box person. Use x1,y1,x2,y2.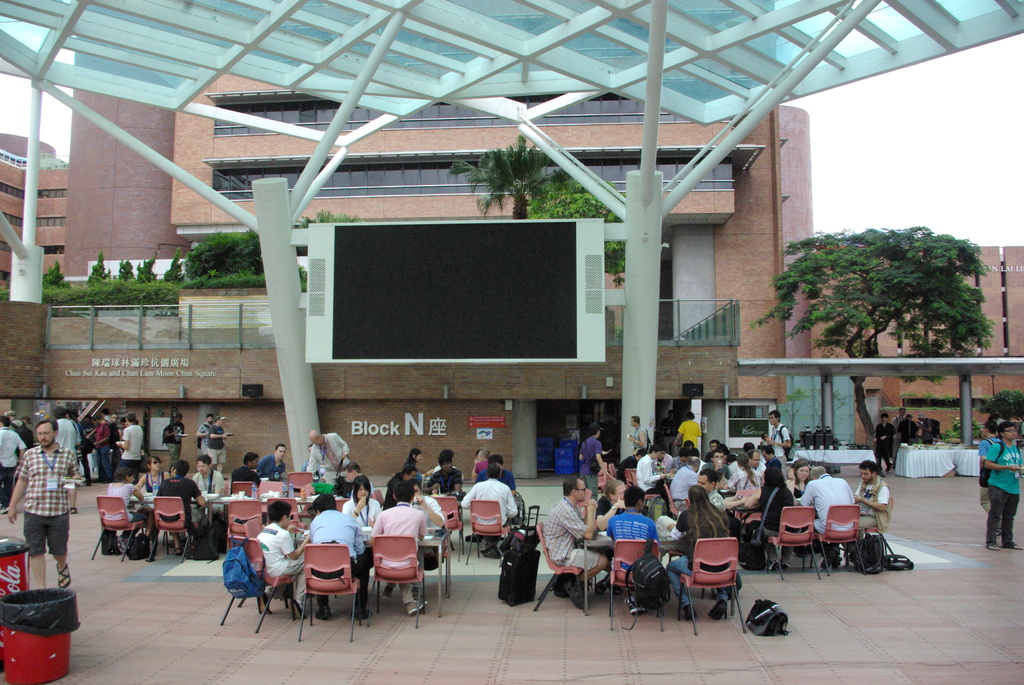
856,457,892,569.
